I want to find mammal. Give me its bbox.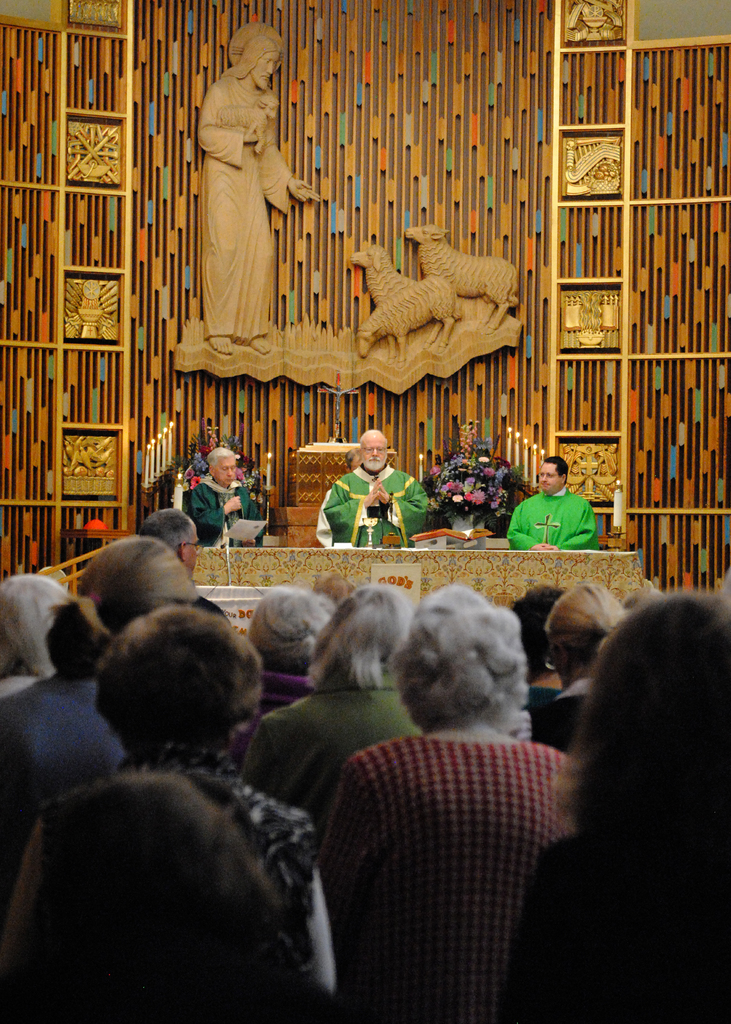
box(488, 589, 726, 1023).
